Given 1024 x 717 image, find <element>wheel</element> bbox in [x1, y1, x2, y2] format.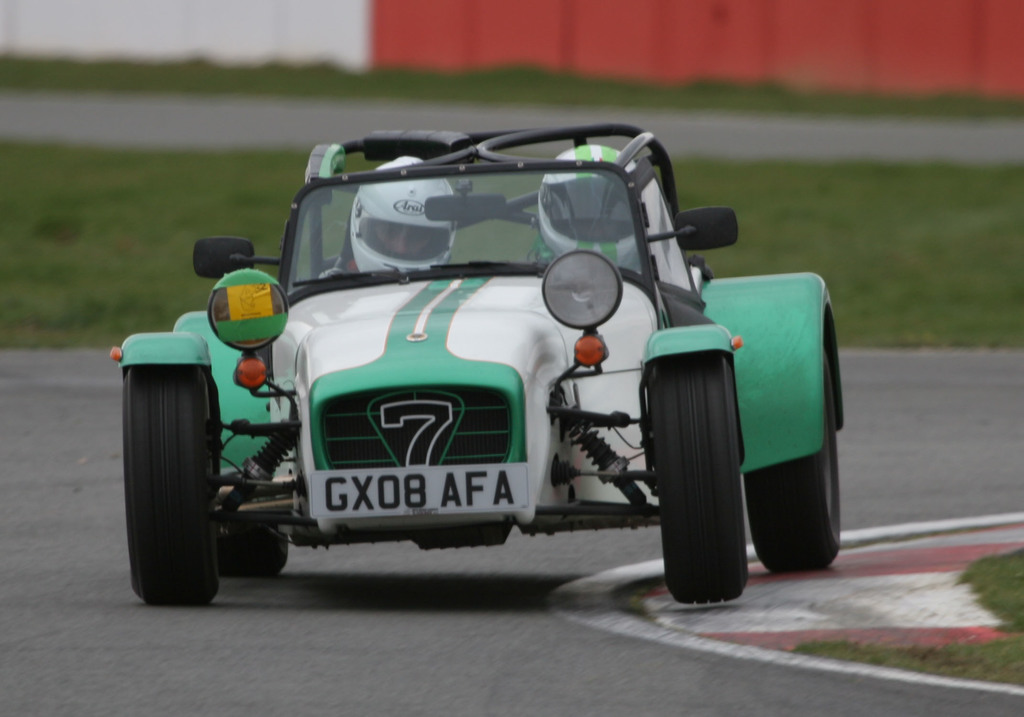
[128, 341, 227, 613].
